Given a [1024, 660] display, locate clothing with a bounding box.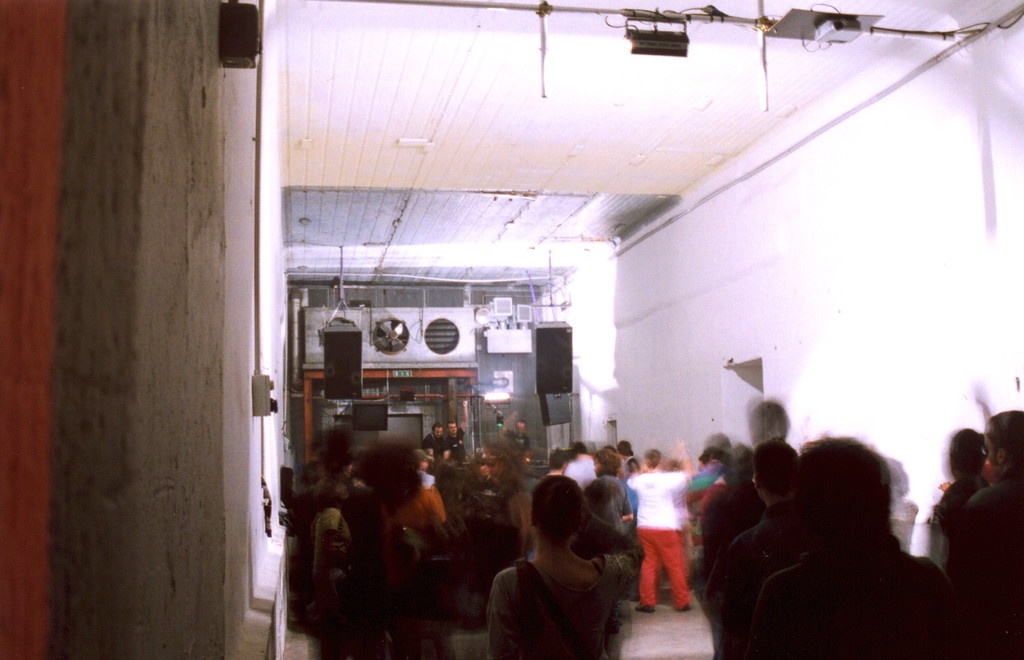
Located: Rect(422, 430, 449, 463).
